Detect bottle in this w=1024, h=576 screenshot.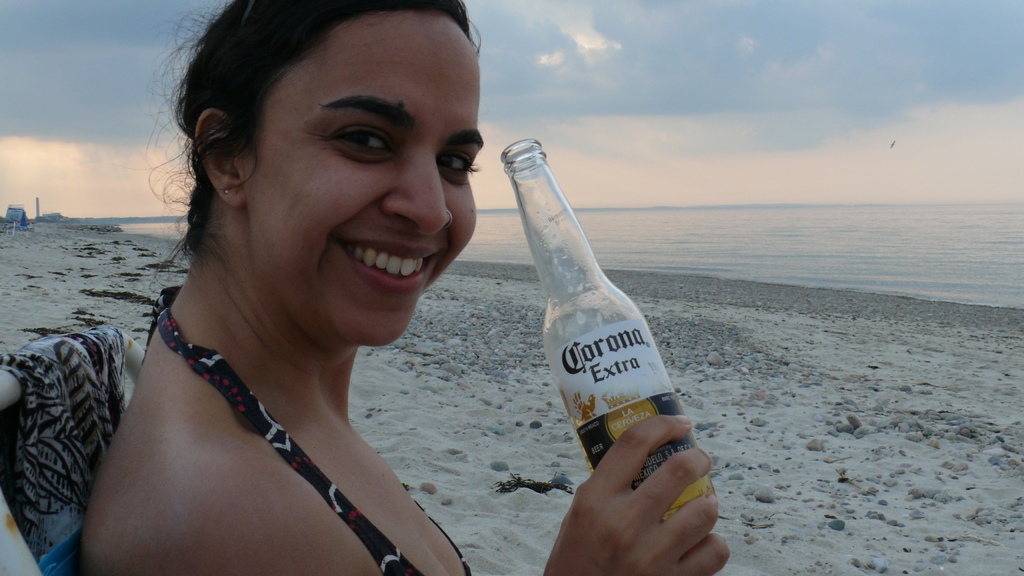
Detection: {"left": 492, "top": 138, "right": 726, "bottom": 529}.
